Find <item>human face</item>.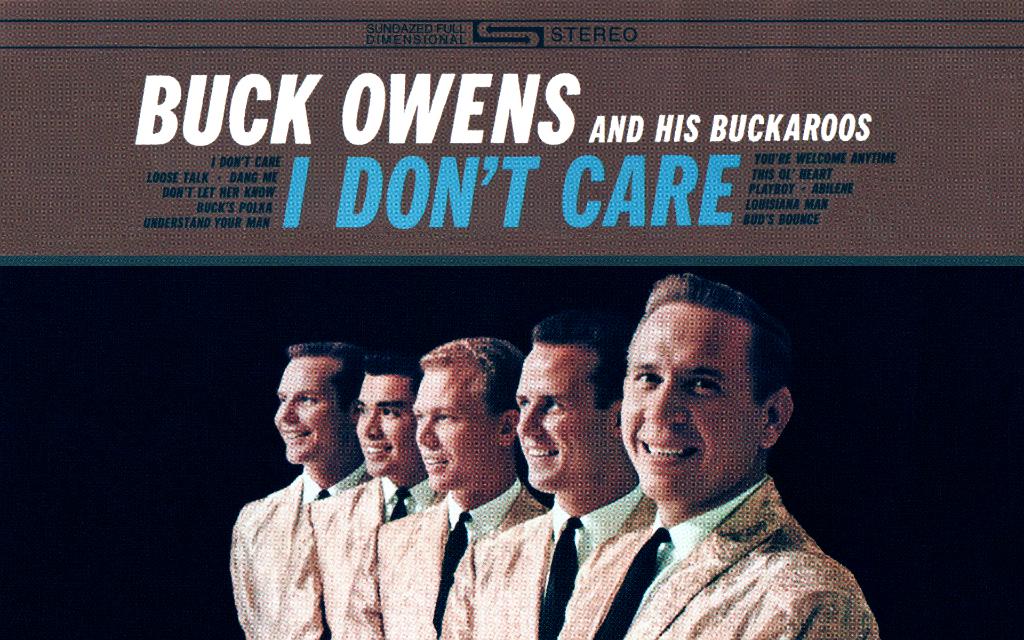
BBox(351, 371, 411, 479).
